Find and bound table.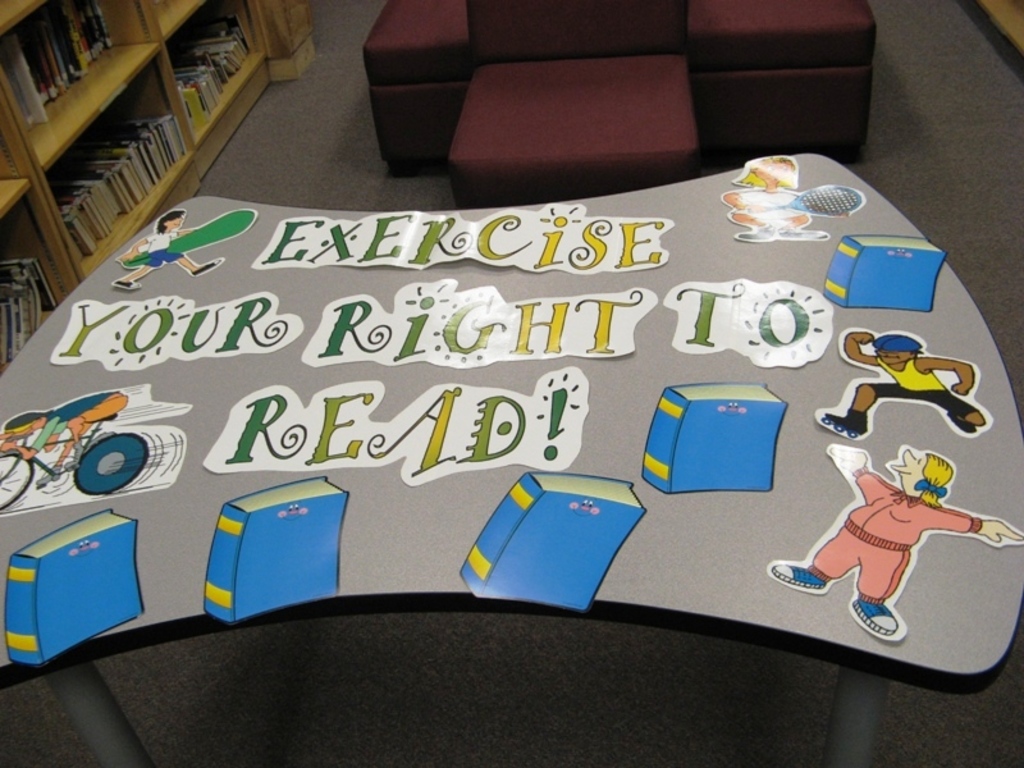
Bound: box=[0, 127, 1023, 767].
